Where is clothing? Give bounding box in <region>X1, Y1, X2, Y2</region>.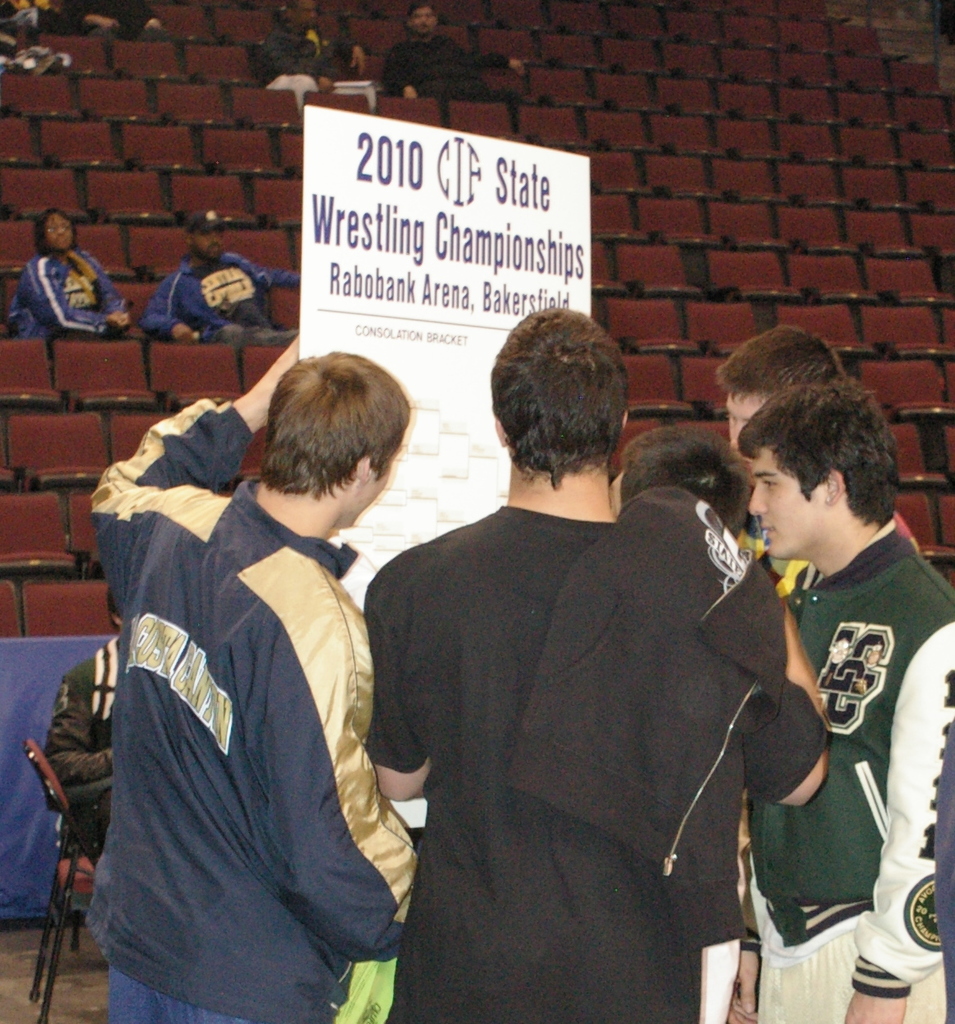
<region>17, 248, 123, 328</region>.
